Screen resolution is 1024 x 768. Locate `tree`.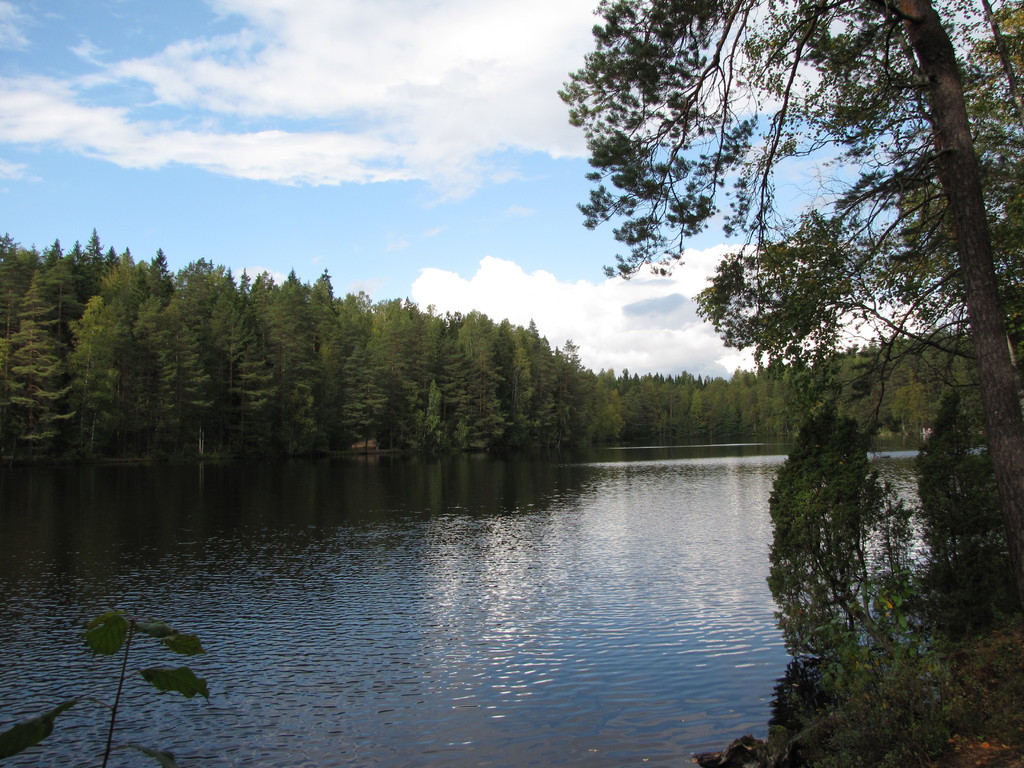
x1=872 y1=364 x2=900 y2=429.
